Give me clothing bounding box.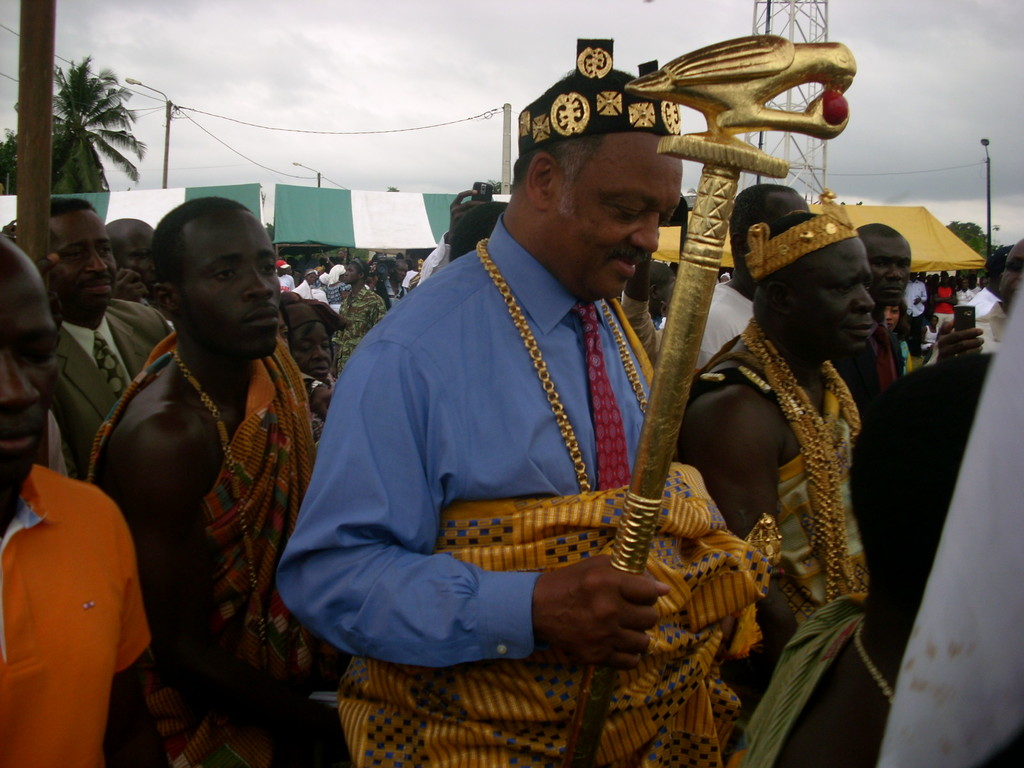
[83, 336, 317, 767].
